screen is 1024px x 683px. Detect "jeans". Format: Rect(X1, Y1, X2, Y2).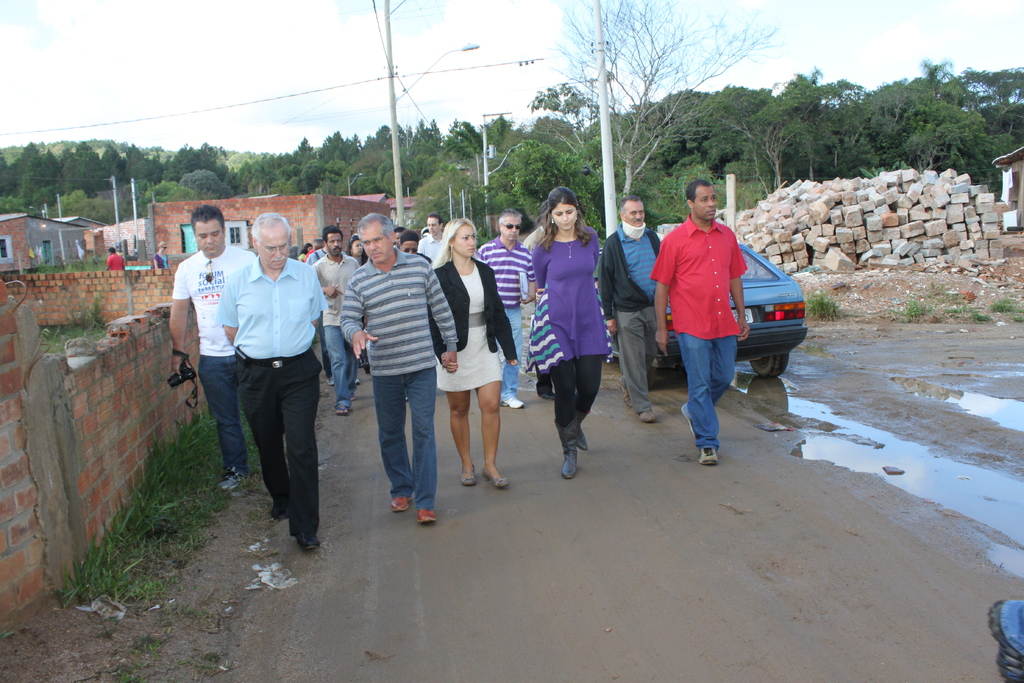
Rect(361, 346, 438, 526).
